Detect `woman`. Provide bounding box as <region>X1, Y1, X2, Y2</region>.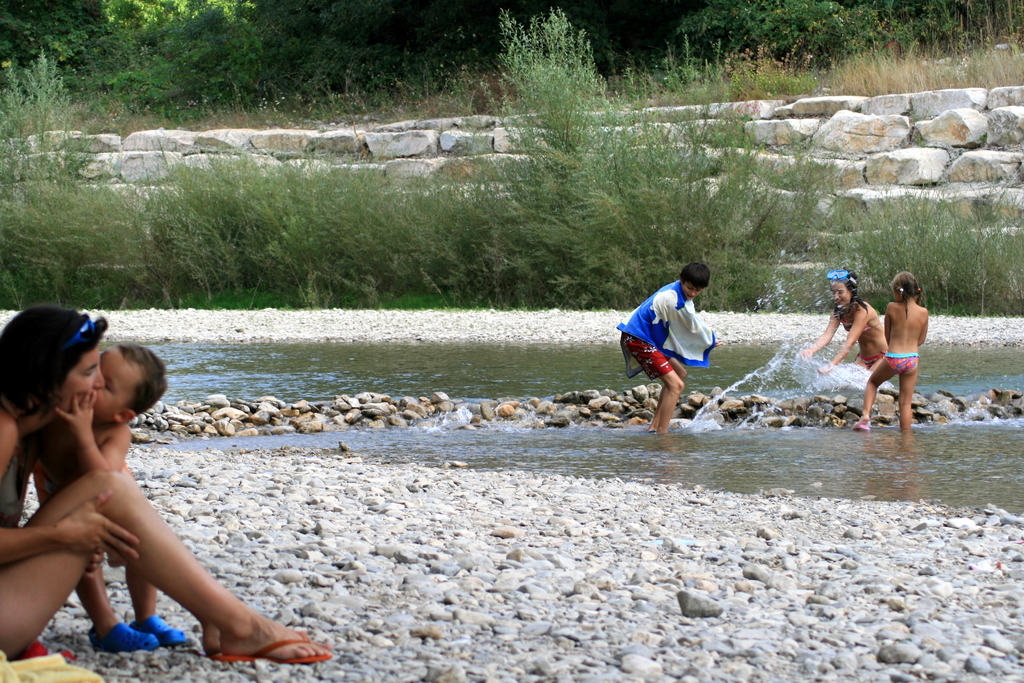
<region>4, 306, 293, 682</region>.
